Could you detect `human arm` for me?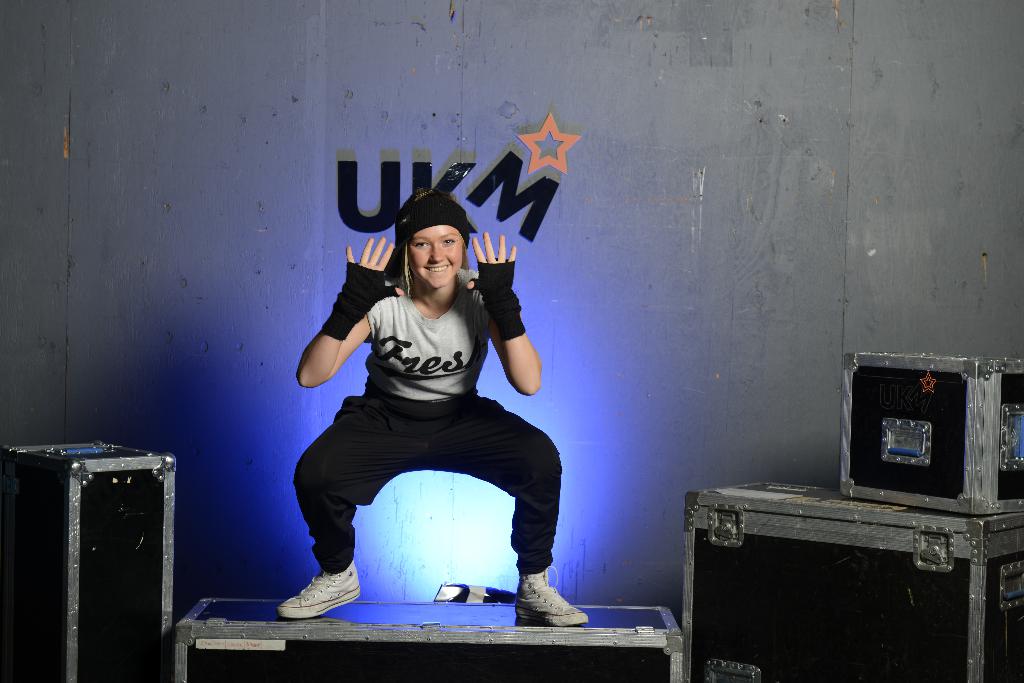
Detection result: [left=291, top=225, right=412, bottom=391].
